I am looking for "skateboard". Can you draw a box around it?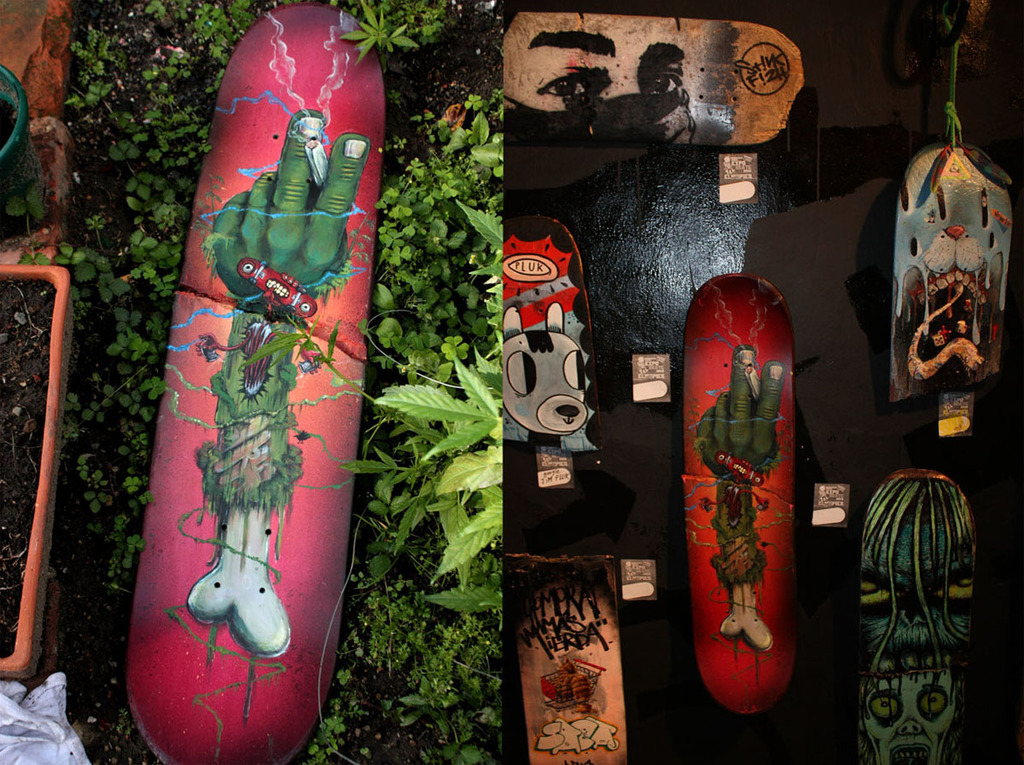
Sure, the bounding box is x1=0 y1=0 x2=59 y2=268.
